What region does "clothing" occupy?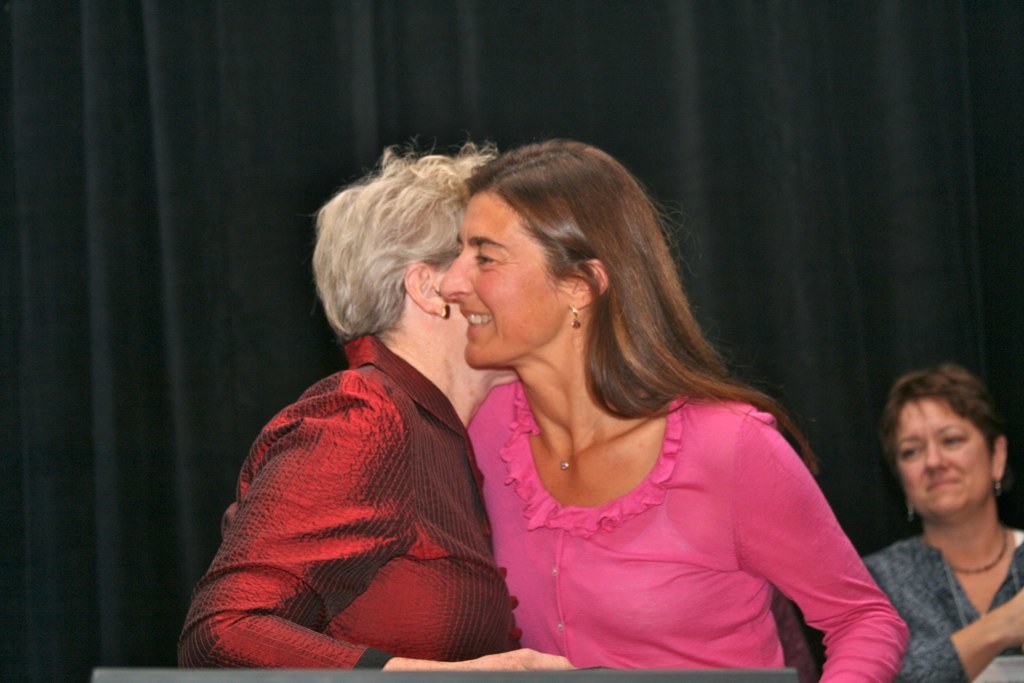
detection(862, 530, 1023, 682).
